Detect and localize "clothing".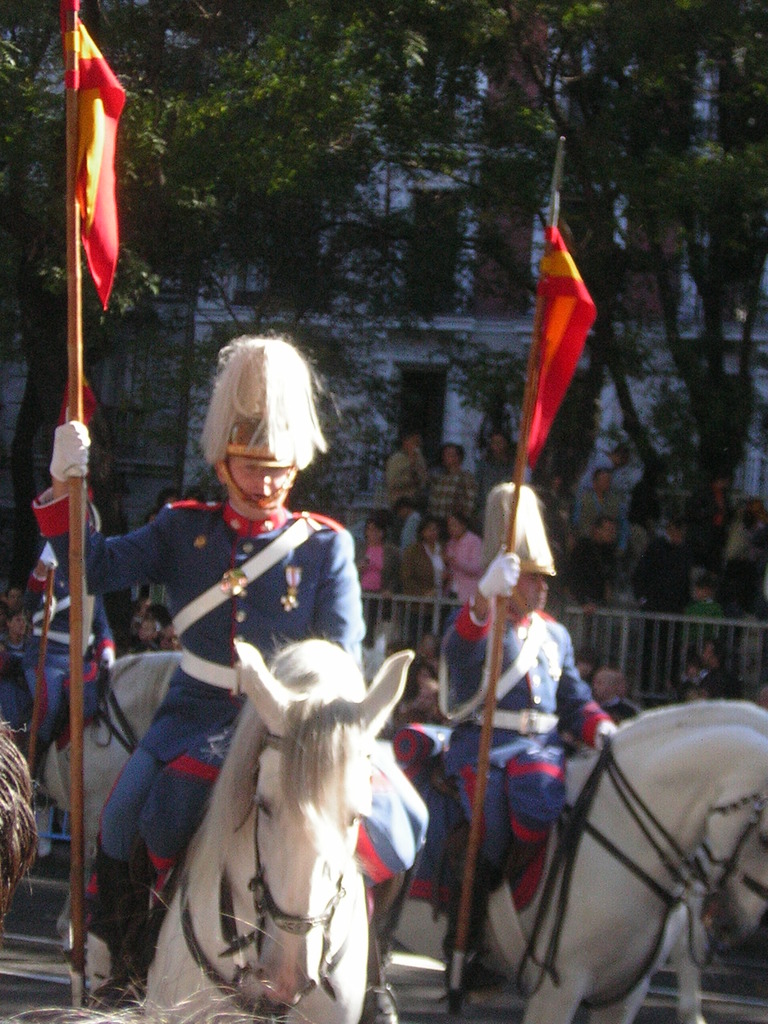
Localized at select_region(26, 575, 117, 755).
